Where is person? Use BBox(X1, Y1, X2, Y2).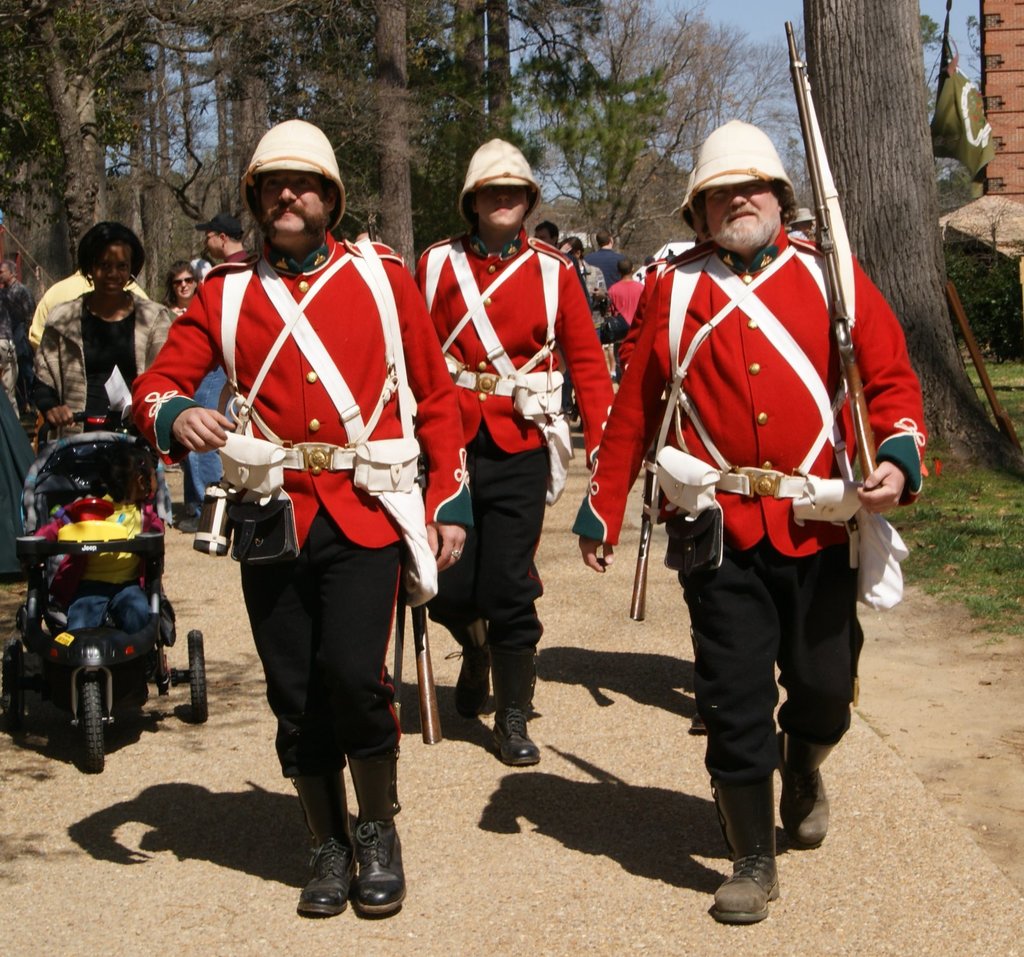
BBox(571, 100, 940, 931).
